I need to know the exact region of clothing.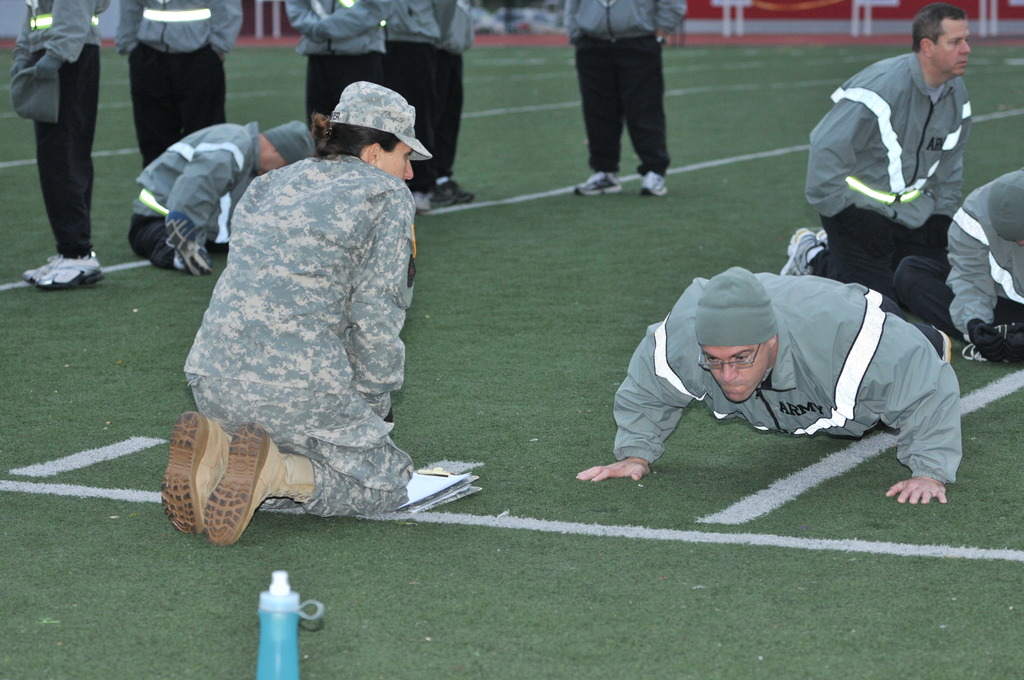
Region: bbox(113, 0, 244, 170).
